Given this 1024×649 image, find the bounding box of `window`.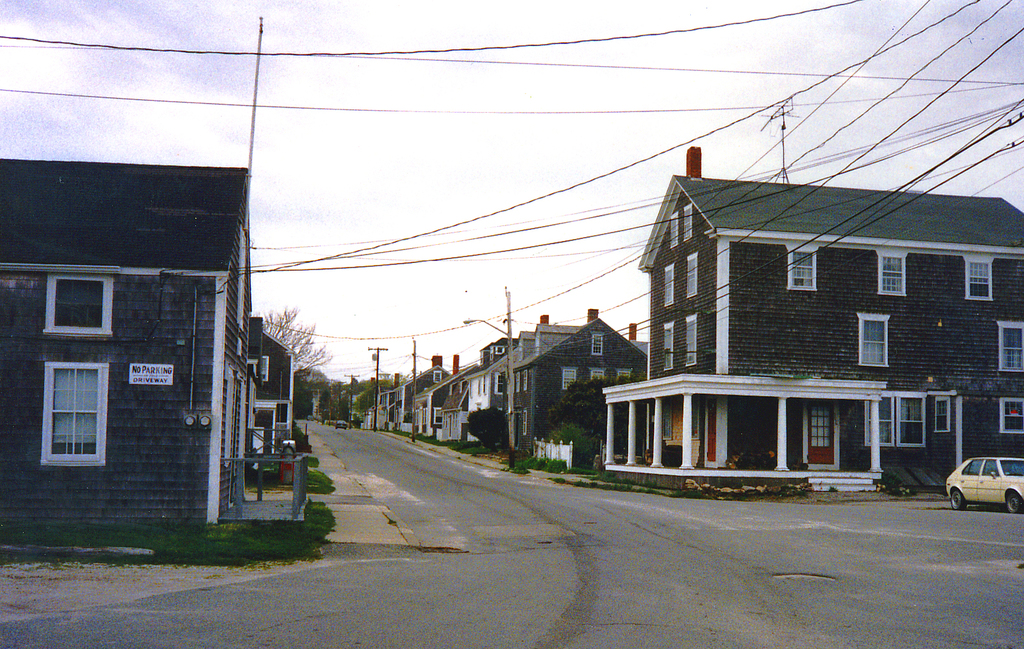
x1=784, y1=247, x2=821, y2=291.
